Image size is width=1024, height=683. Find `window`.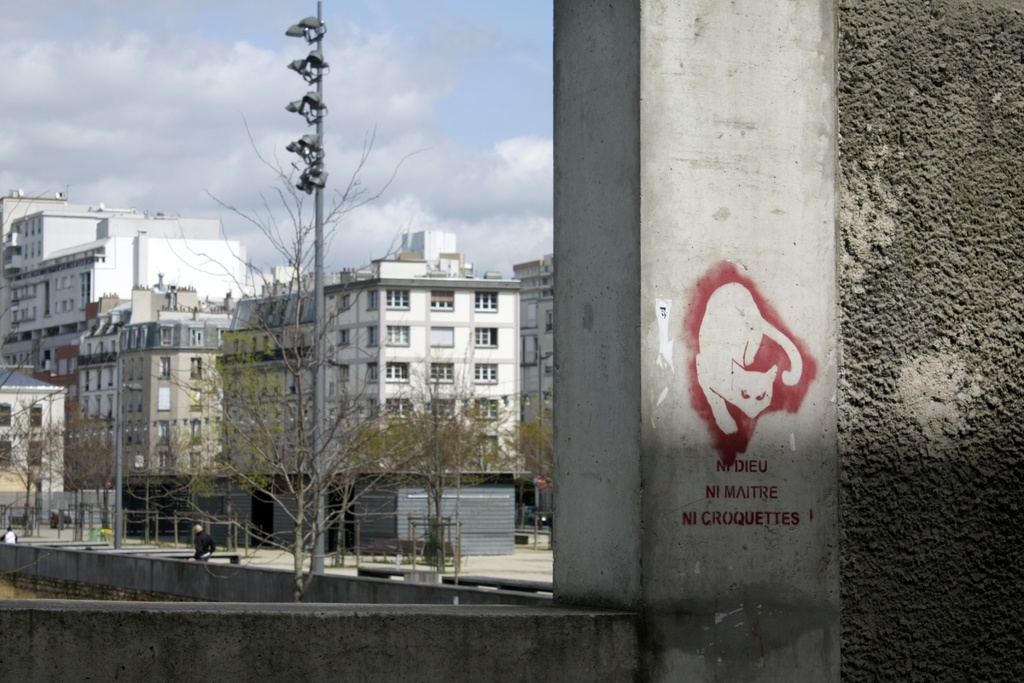
(336, 330, 352, 345).
